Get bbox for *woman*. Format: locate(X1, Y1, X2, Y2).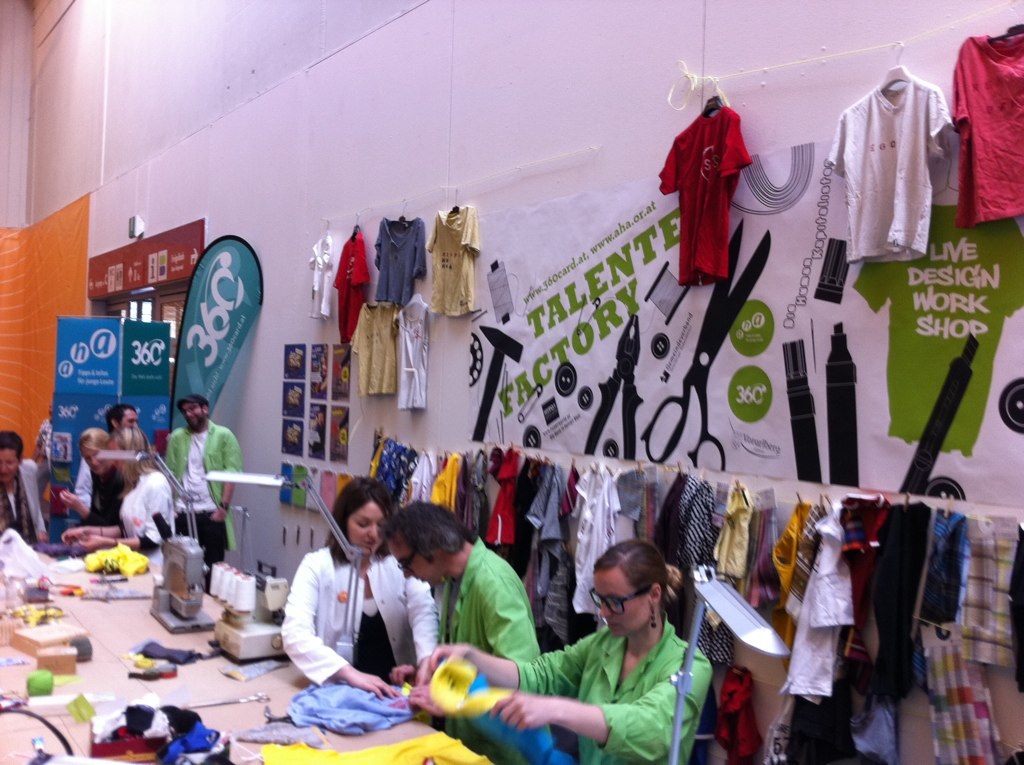
locate(167, 387, 238, 564).
